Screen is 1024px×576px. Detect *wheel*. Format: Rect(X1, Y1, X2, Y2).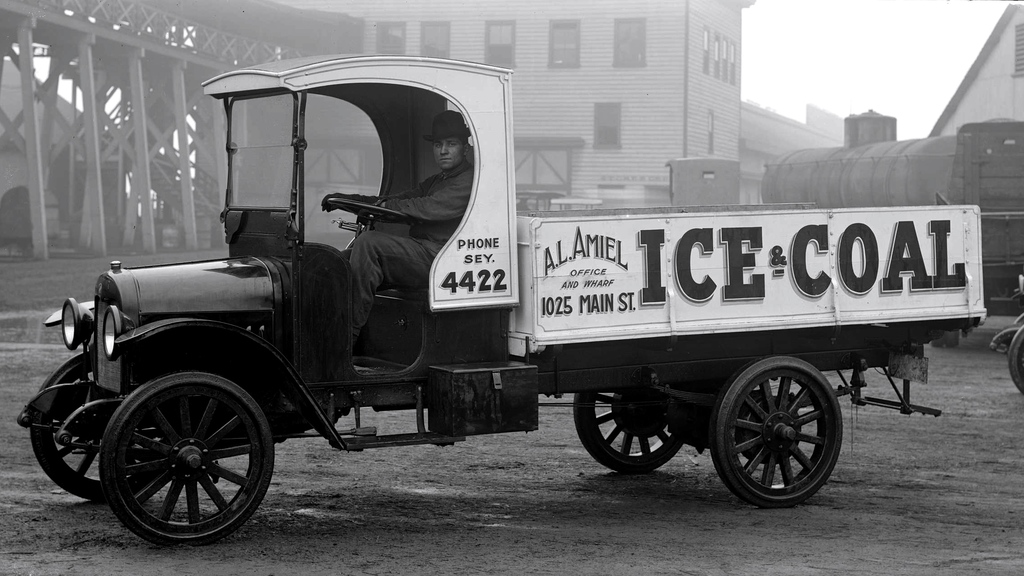
Rect(31, 354, 165, 504).
